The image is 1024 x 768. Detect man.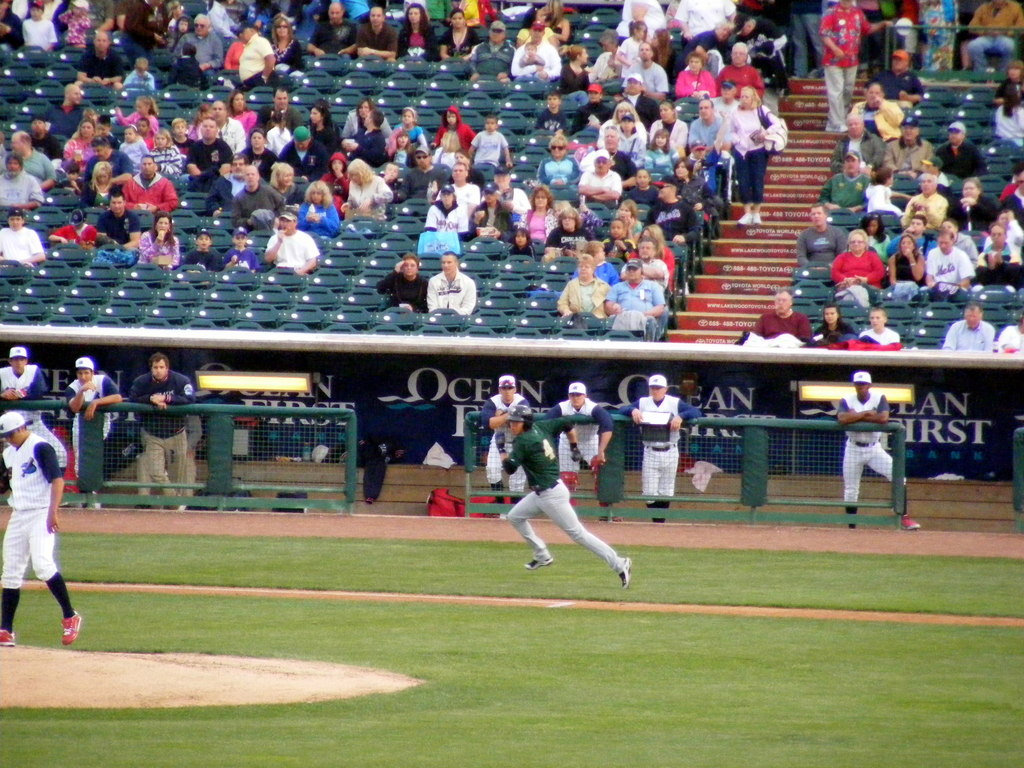
Detection: <bbox>846, 83, 903, 141</bbox>.
